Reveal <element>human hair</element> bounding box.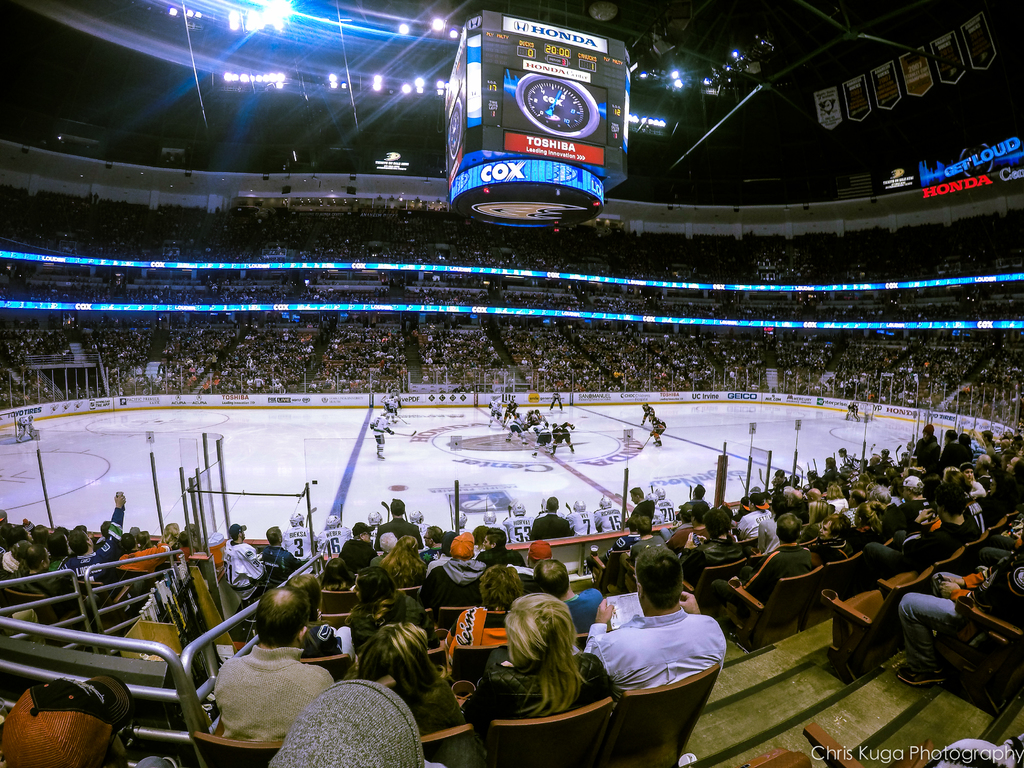
Revealed: bbox(488, 604, 589, 733).
